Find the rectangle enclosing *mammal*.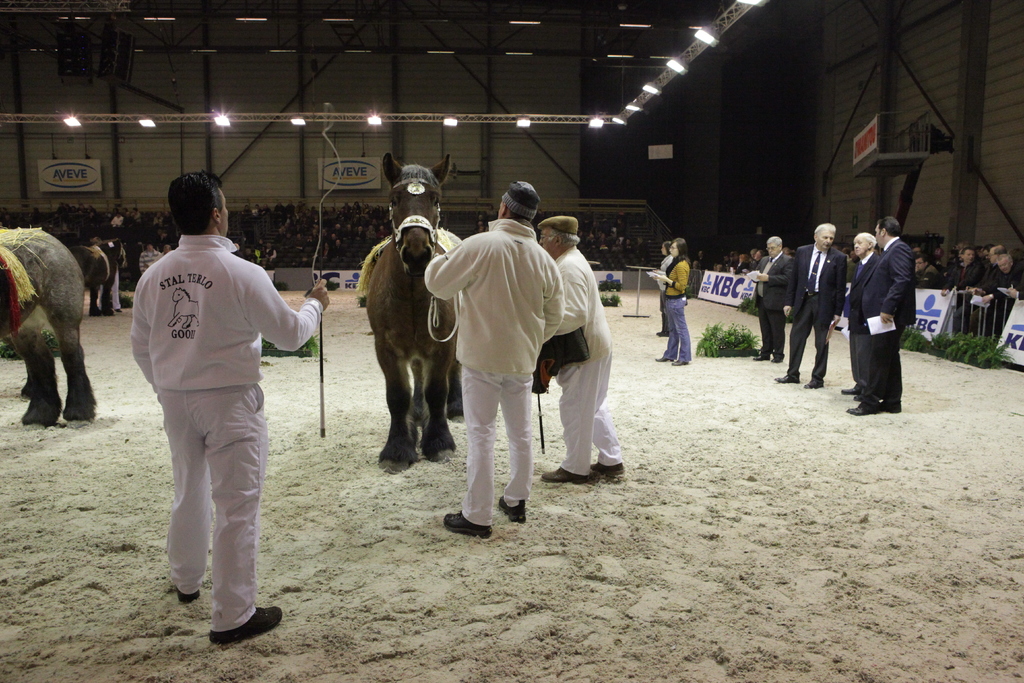
{"x1": 99, "y1": 233, "x2": 126, "y2": 309}.
